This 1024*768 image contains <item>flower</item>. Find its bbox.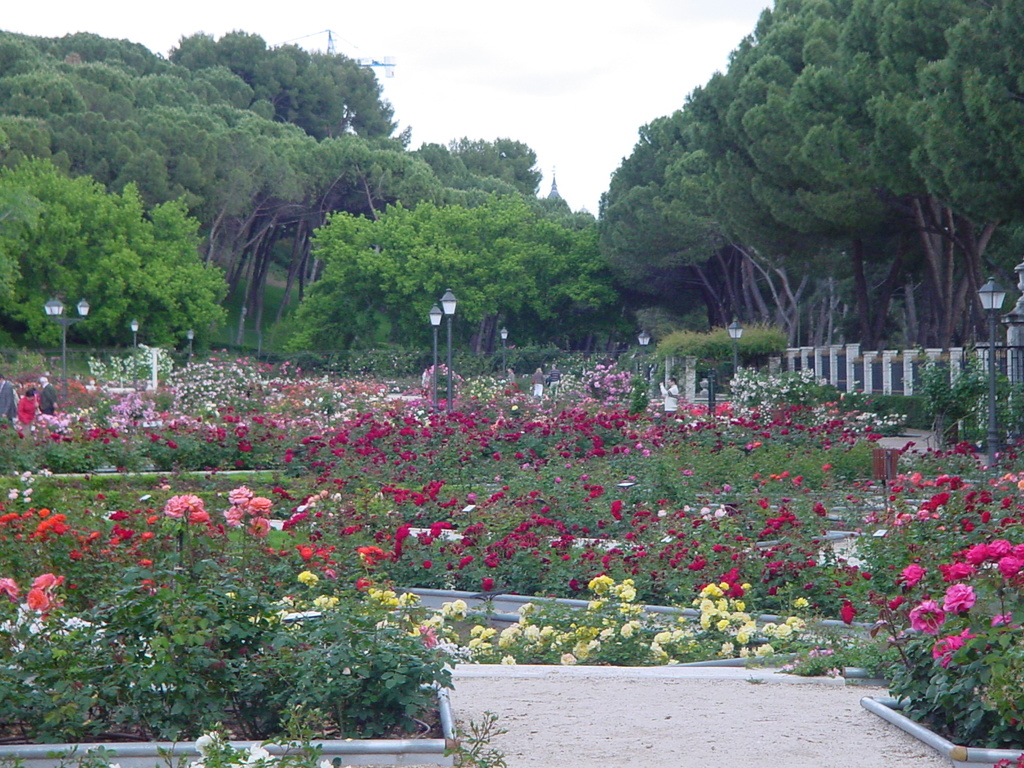
select_region(33, 577, 56, 587).
